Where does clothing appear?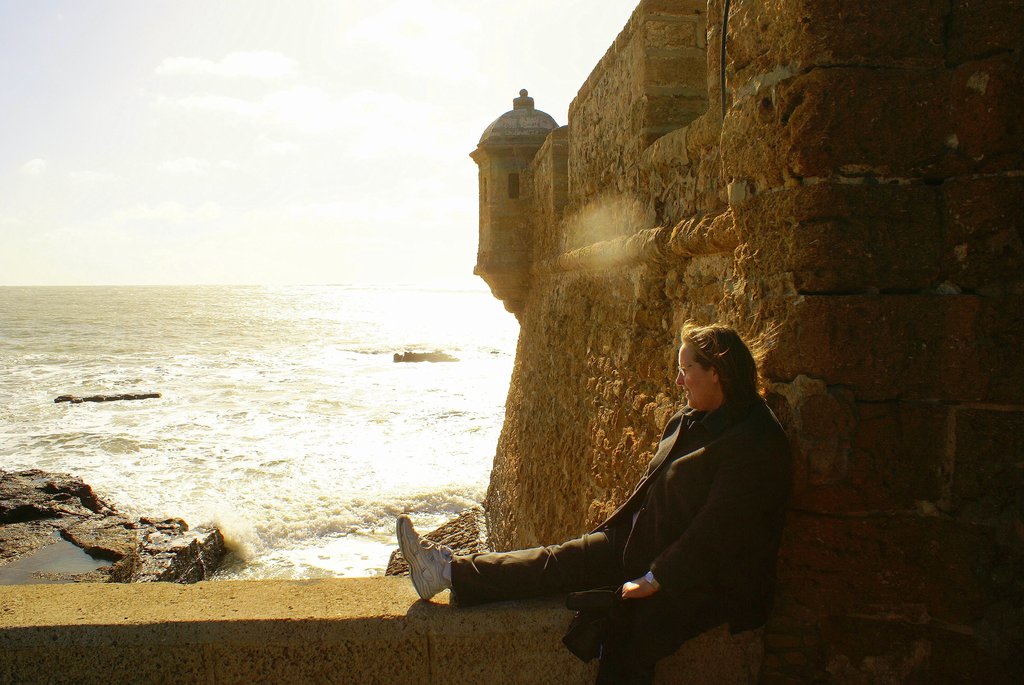
Appears at BBox(452, 391, 780, 665).
